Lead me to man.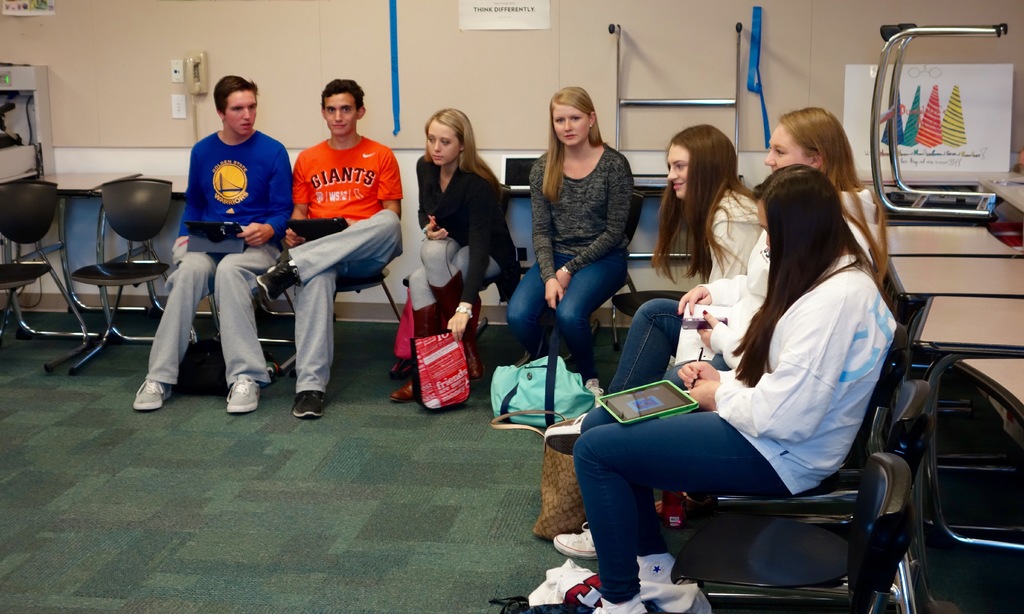
Lead to 259 76 403 417.
